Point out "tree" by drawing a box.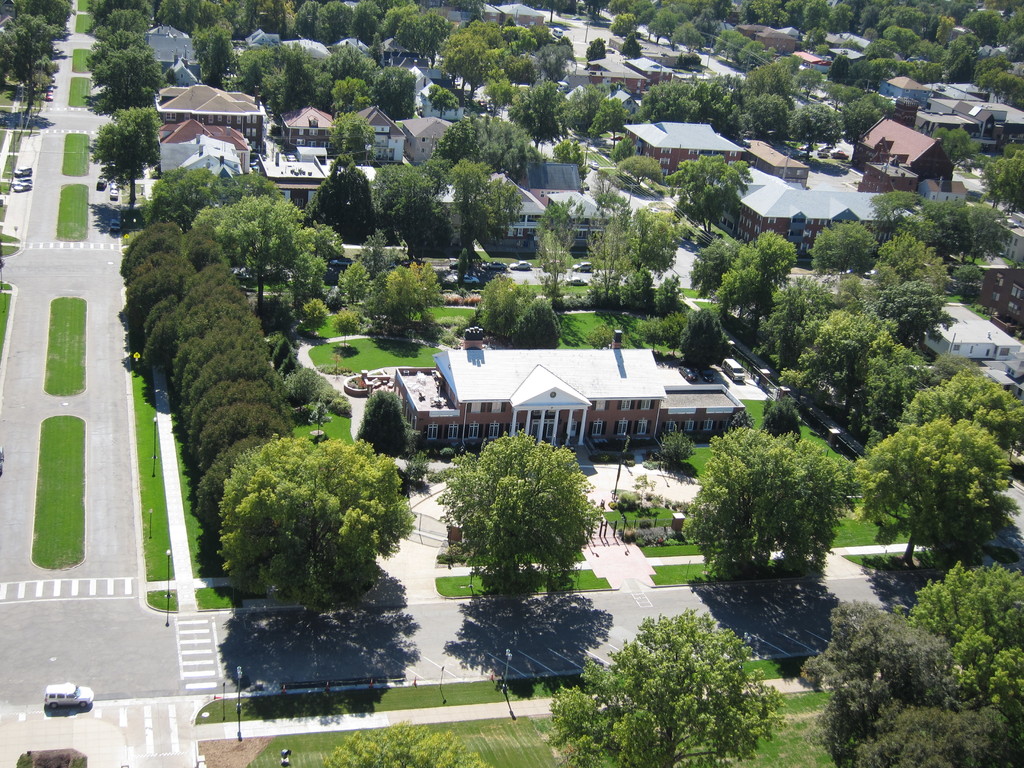
[x1=871, y1=186, x2=903, y2=241].
